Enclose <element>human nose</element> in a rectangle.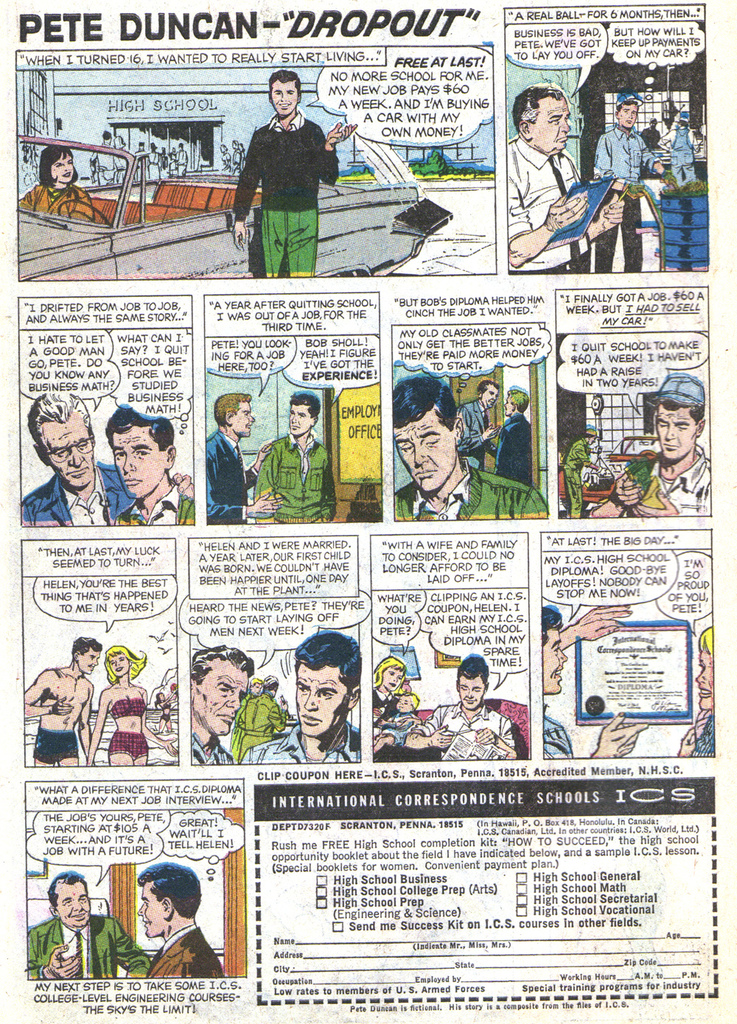
bbox=[124, 450, 134, 476].
